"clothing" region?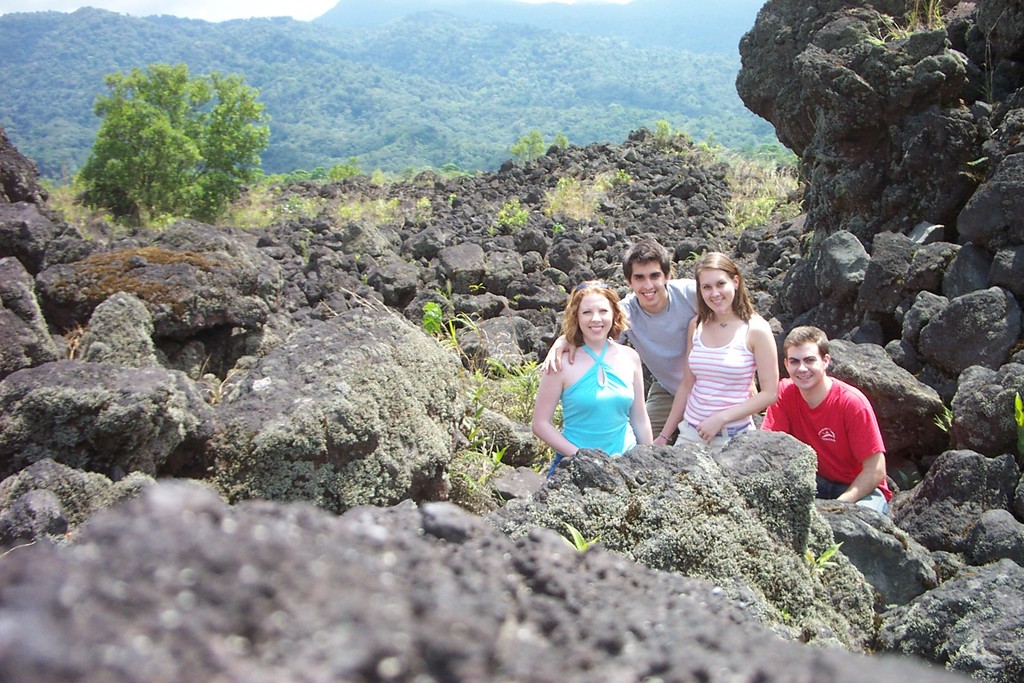
(left=687, top=317, right=756, bottom=438)
